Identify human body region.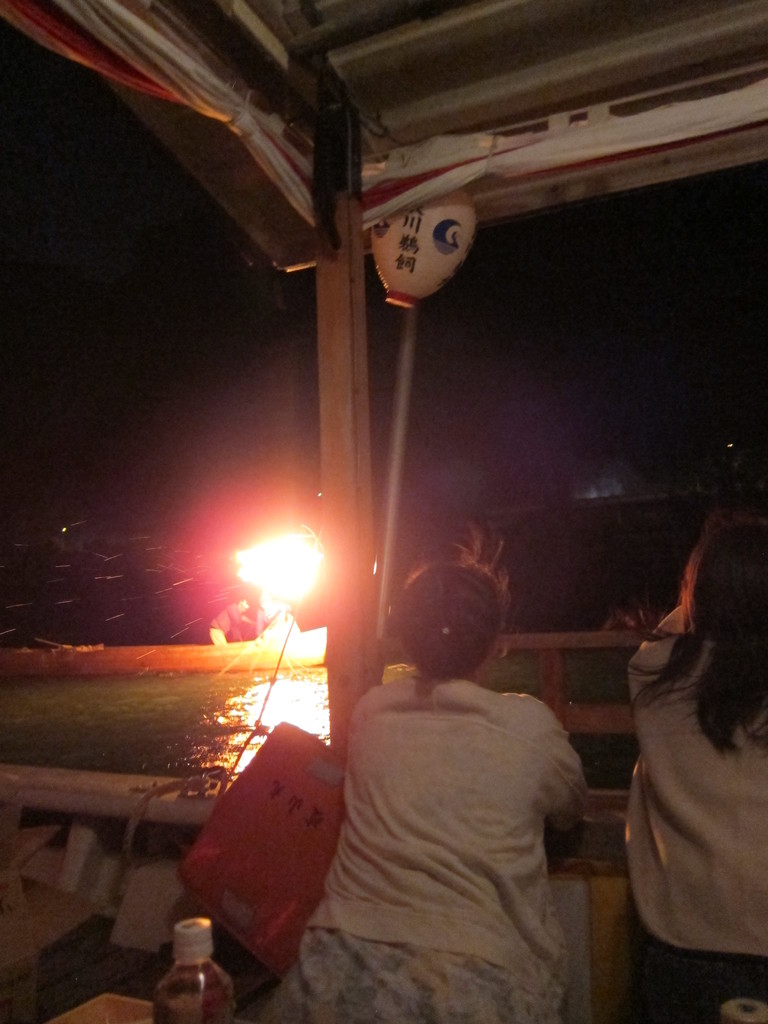
Region: [x1=247, y1=672, x2=596, y2=1023].
